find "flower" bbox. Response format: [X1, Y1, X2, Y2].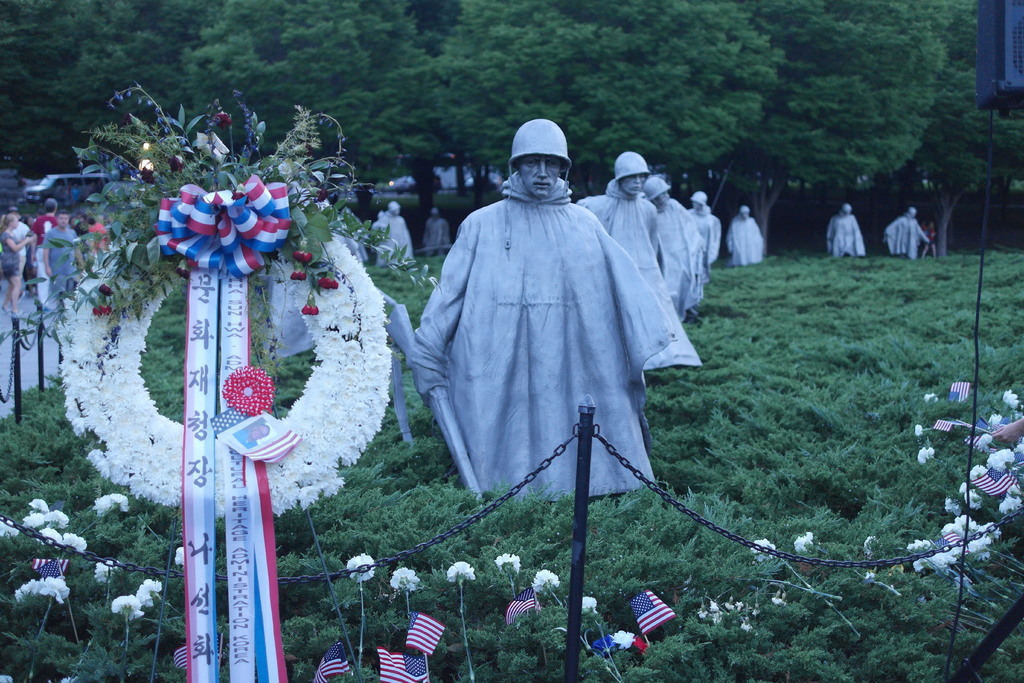
[177, 545, 184, 567].
